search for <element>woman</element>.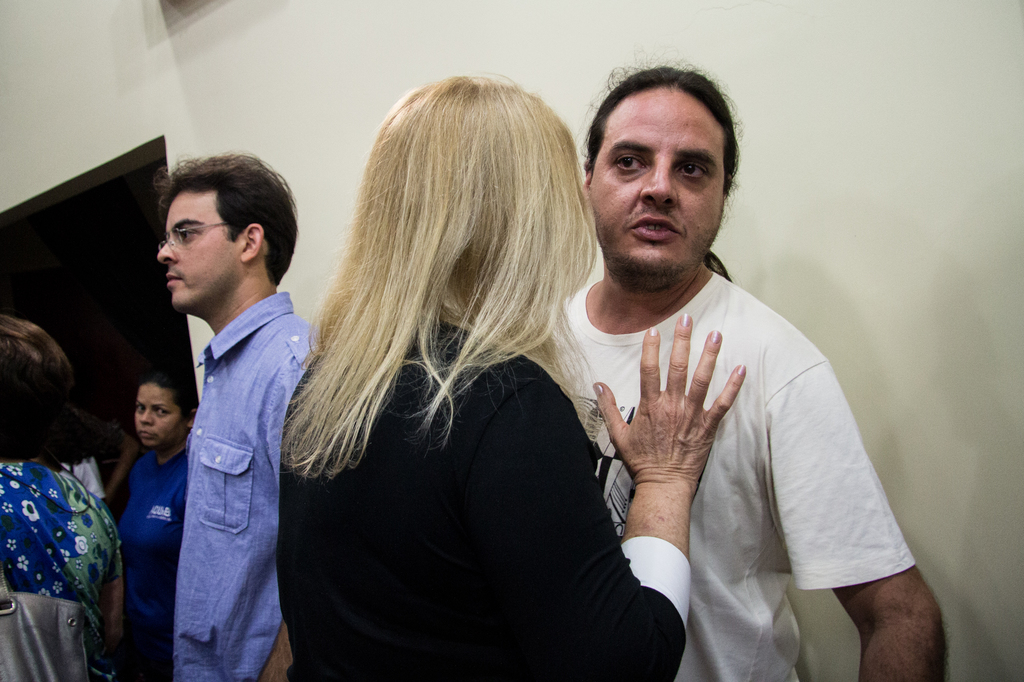
Found at box=[271, 67, 745, 677].
